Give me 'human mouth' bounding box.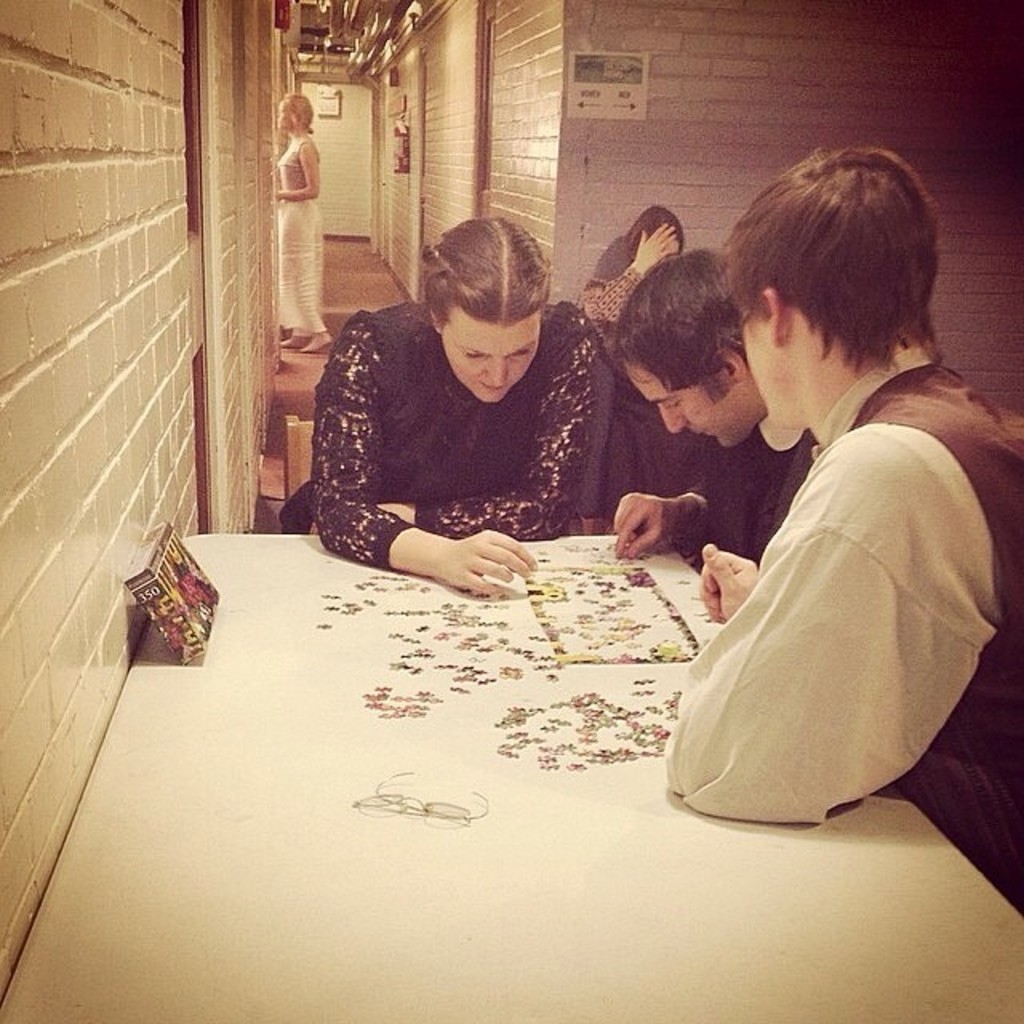
<bbox>477, 374, 506, 397</bbox>.
